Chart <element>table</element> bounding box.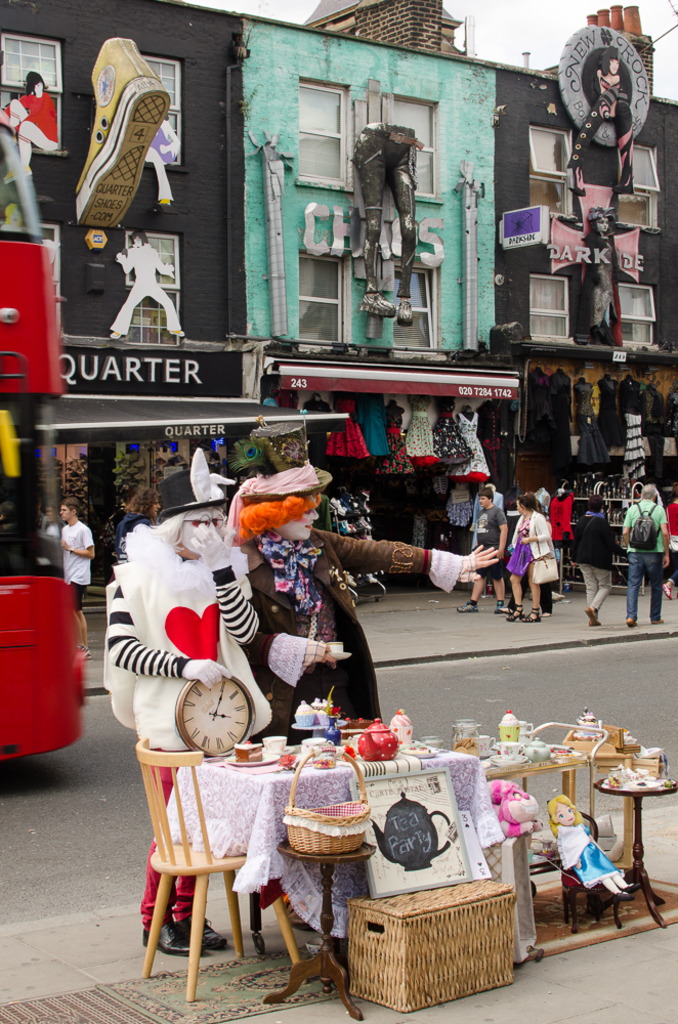
Charted: [x1=592, y1=778, x2=677, y2=928].
